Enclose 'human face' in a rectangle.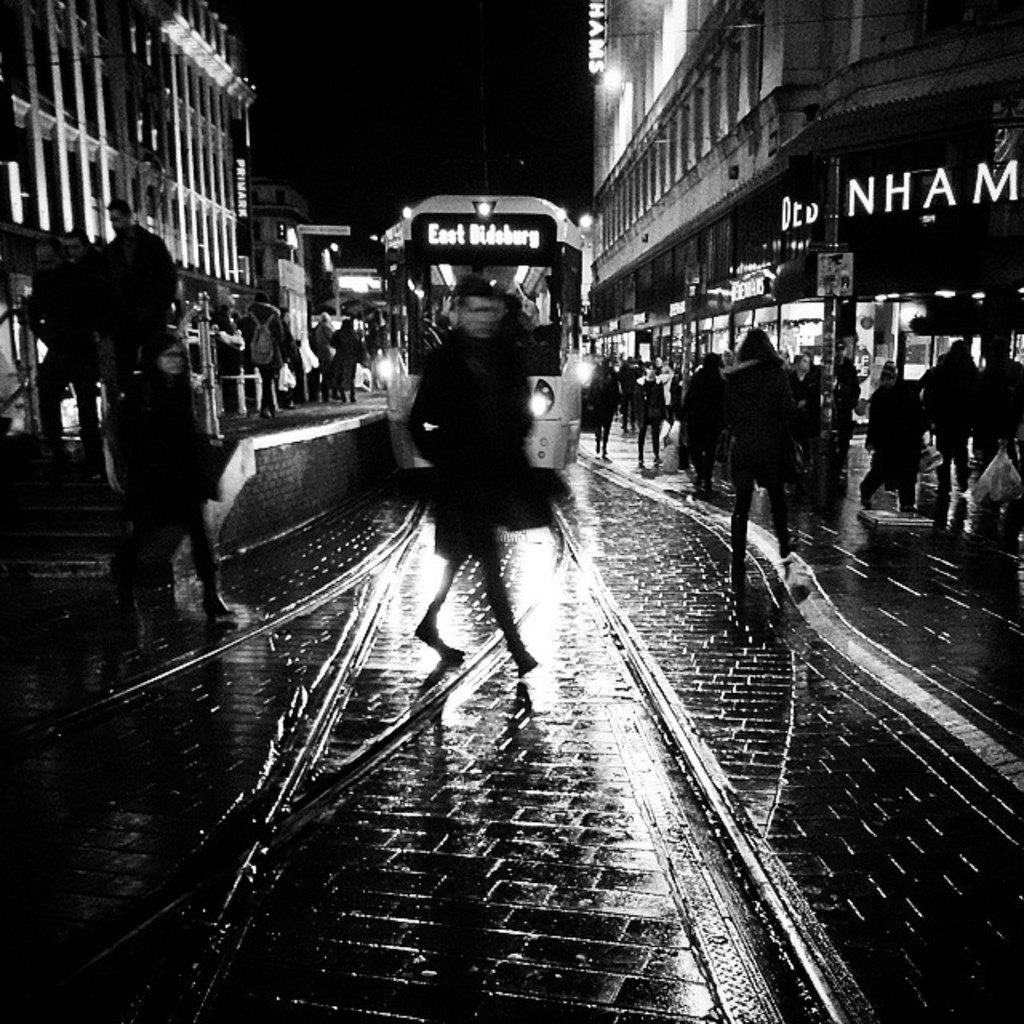
[left=157, top=342, right=186, bottom=381].
